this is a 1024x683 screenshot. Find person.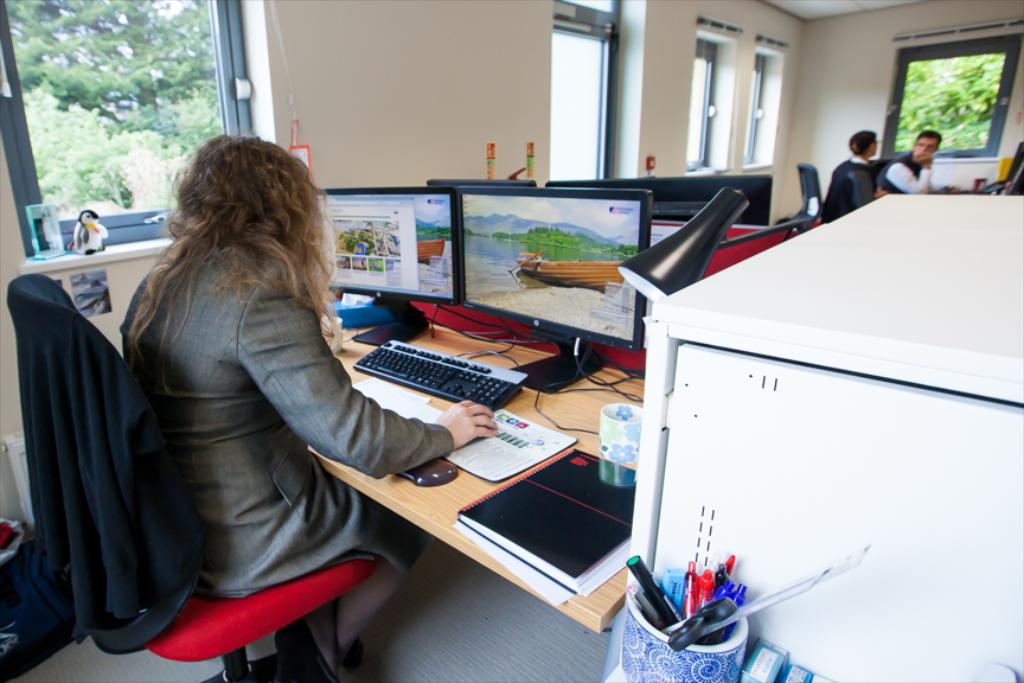
Bounding box: region(876, 121, 942, 197).
